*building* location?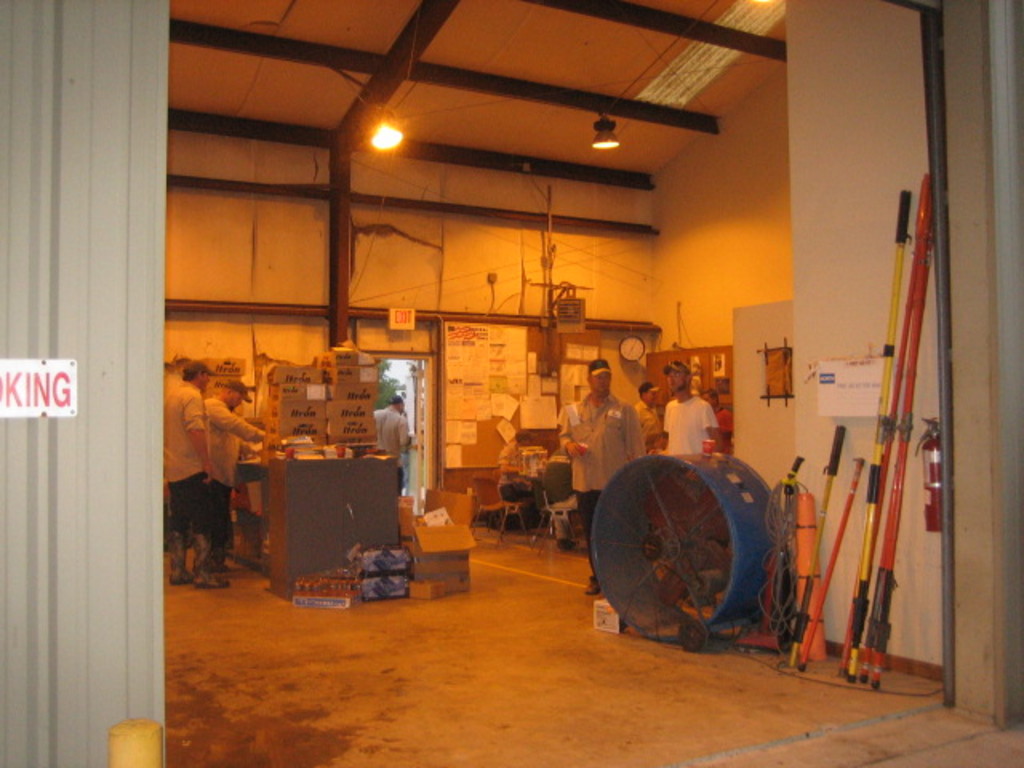
BBox(0, 0, 1022, 766)
